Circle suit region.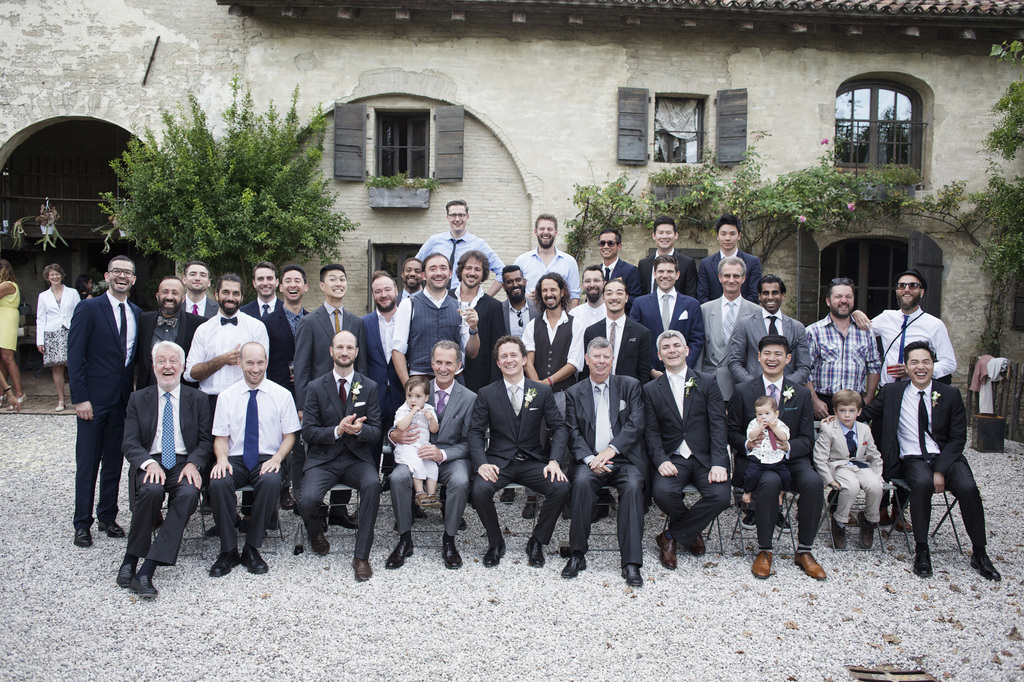
Region: pyautogui.locateOnScreen(380, 375, 479, 532).
